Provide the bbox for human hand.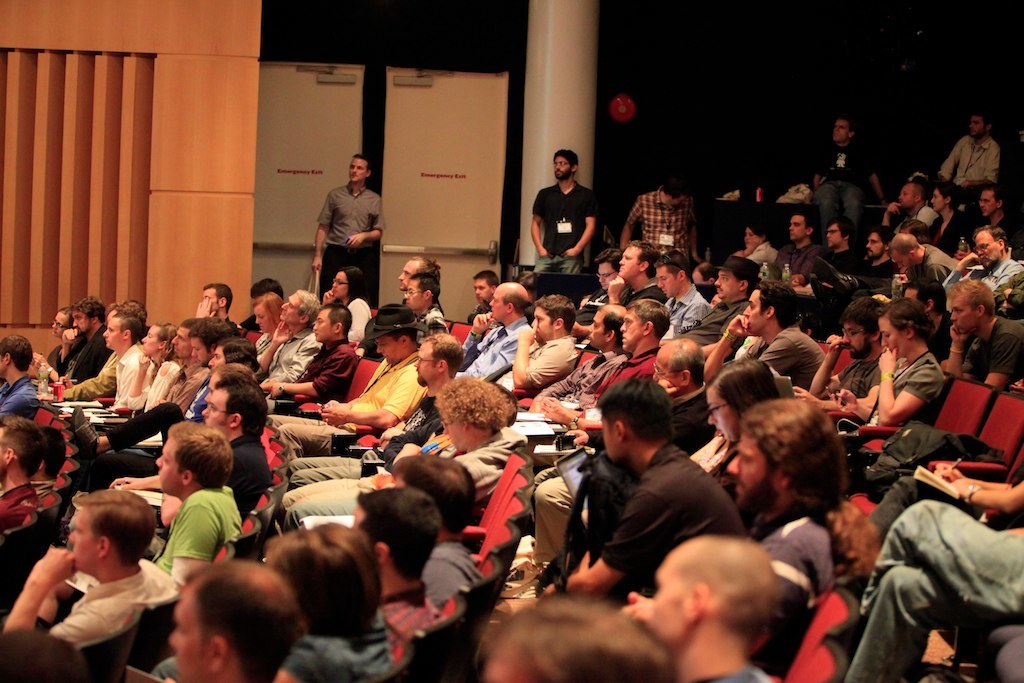
left=198, top=299, right=215, bottom=320.
